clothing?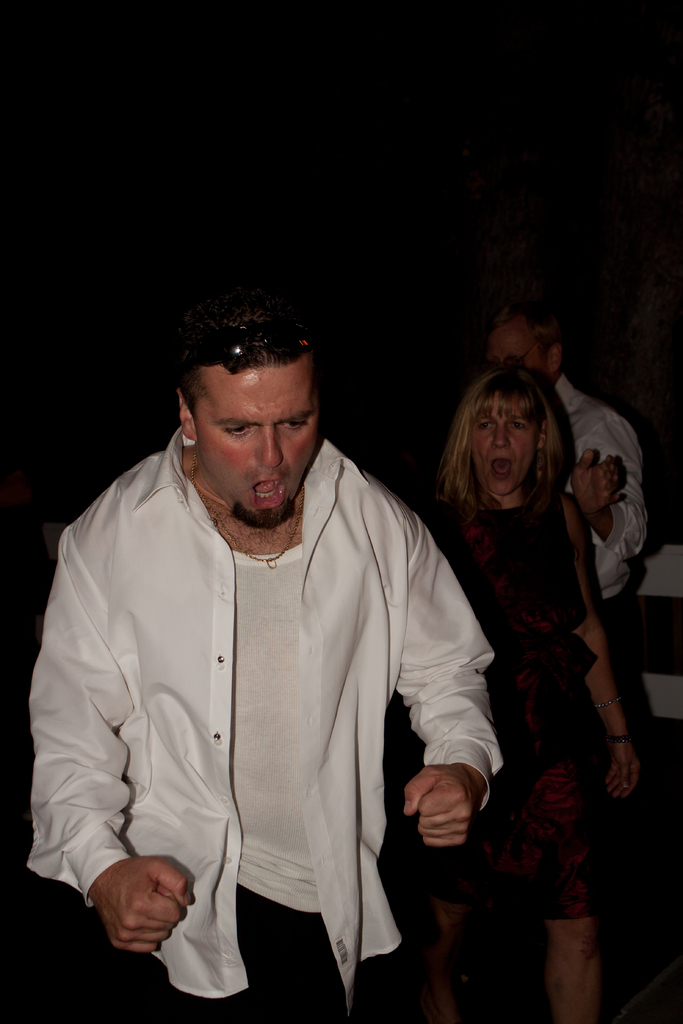
rect(424, 486, 630, 923)
